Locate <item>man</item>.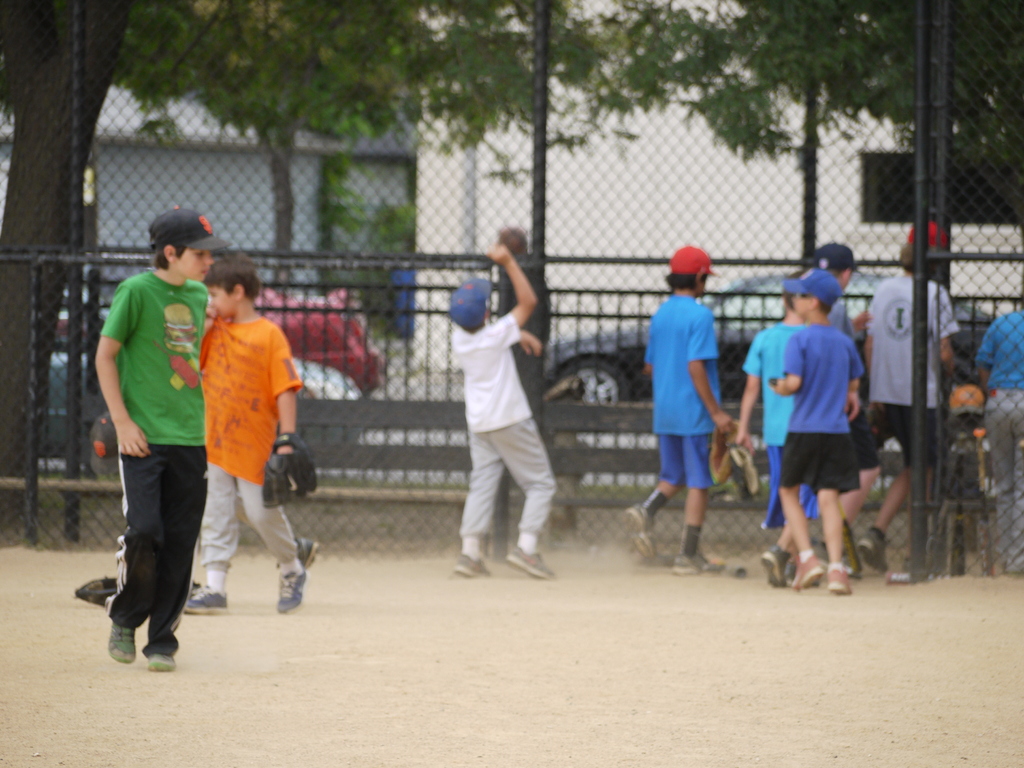
Bounding box: 86 207 209 675.
